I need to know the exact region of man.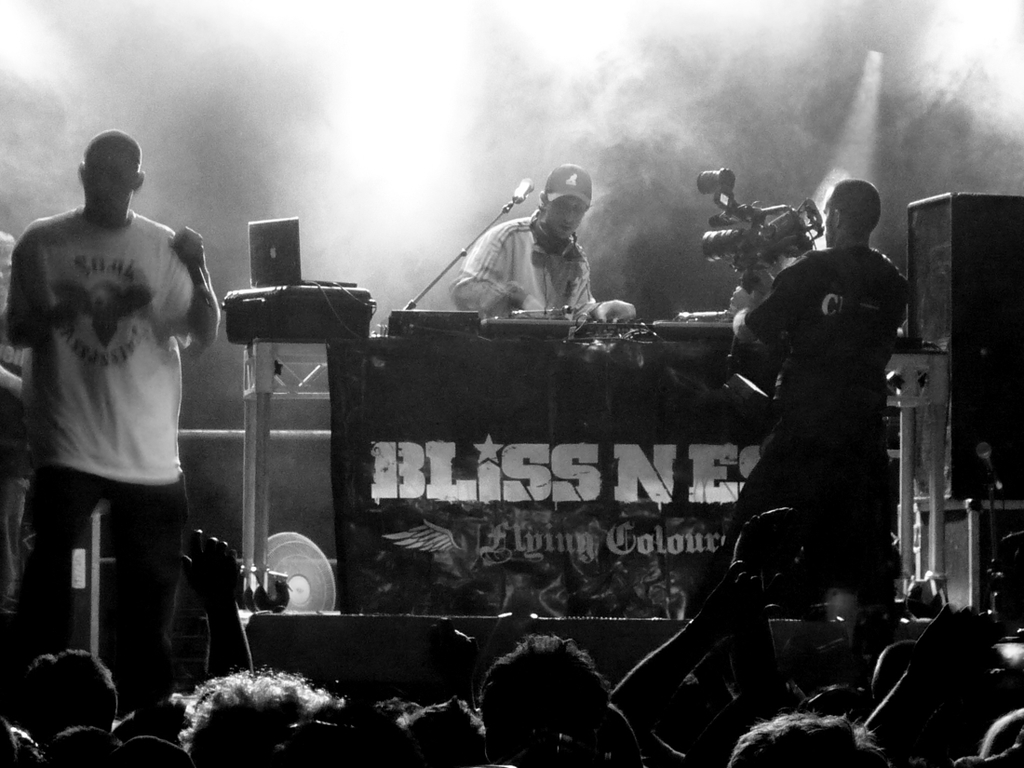
Region: select_region(17, 107, 202, 708).
